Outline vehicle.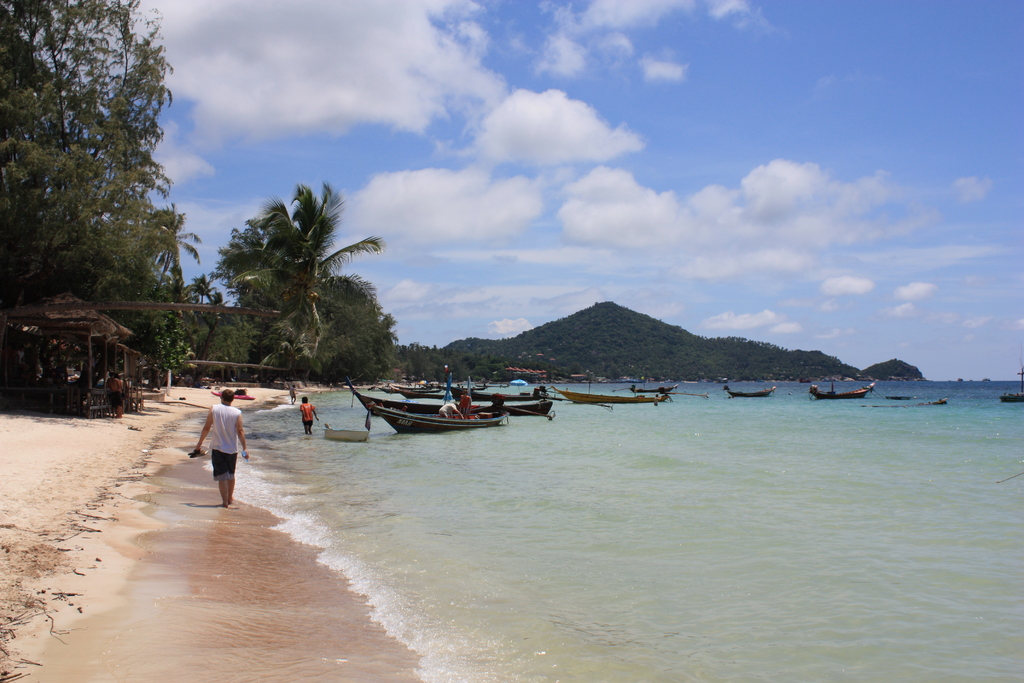
Outline: {"x1": 391, "y1": 386, "x2": 454, "y2": 399}.
